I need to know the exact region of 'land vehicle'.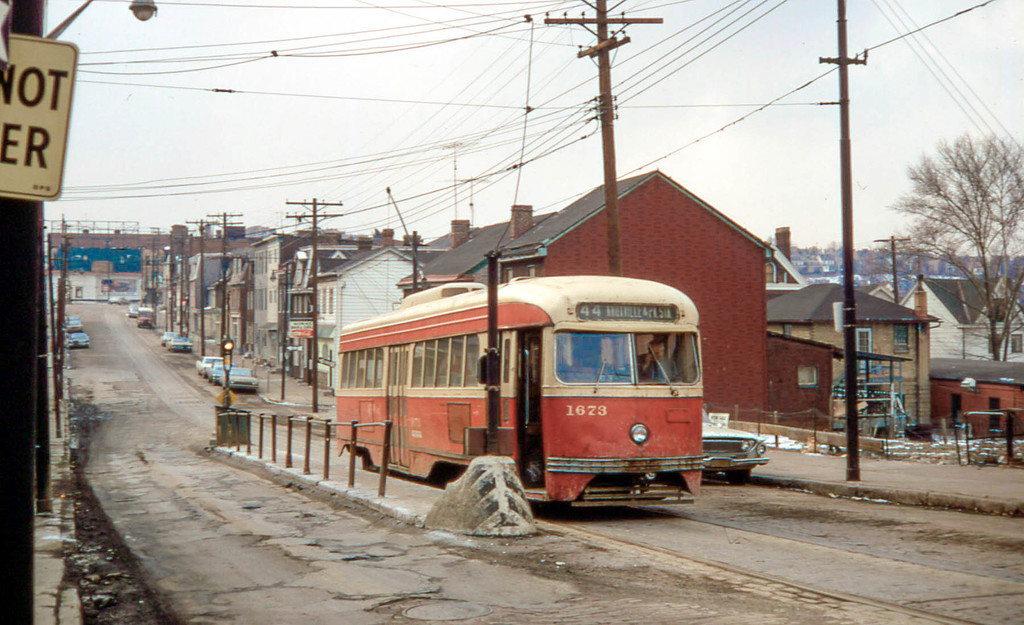
Region: <region>106, 291, 128, 304</region>.
